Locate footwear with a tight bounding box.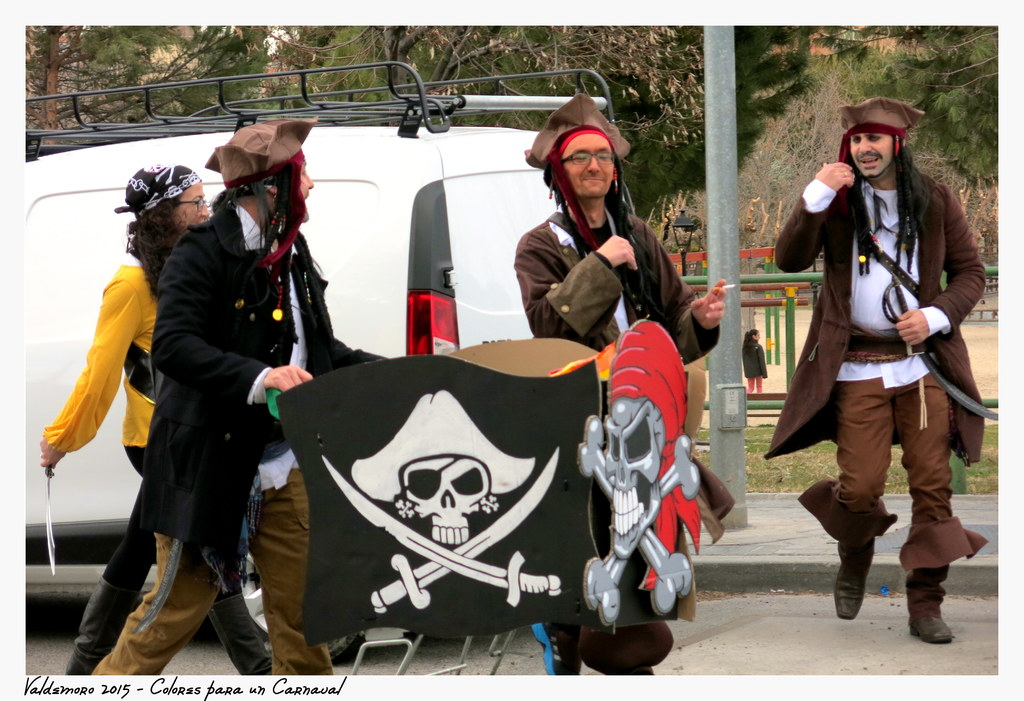
detection(830, 570, 870, 627).
